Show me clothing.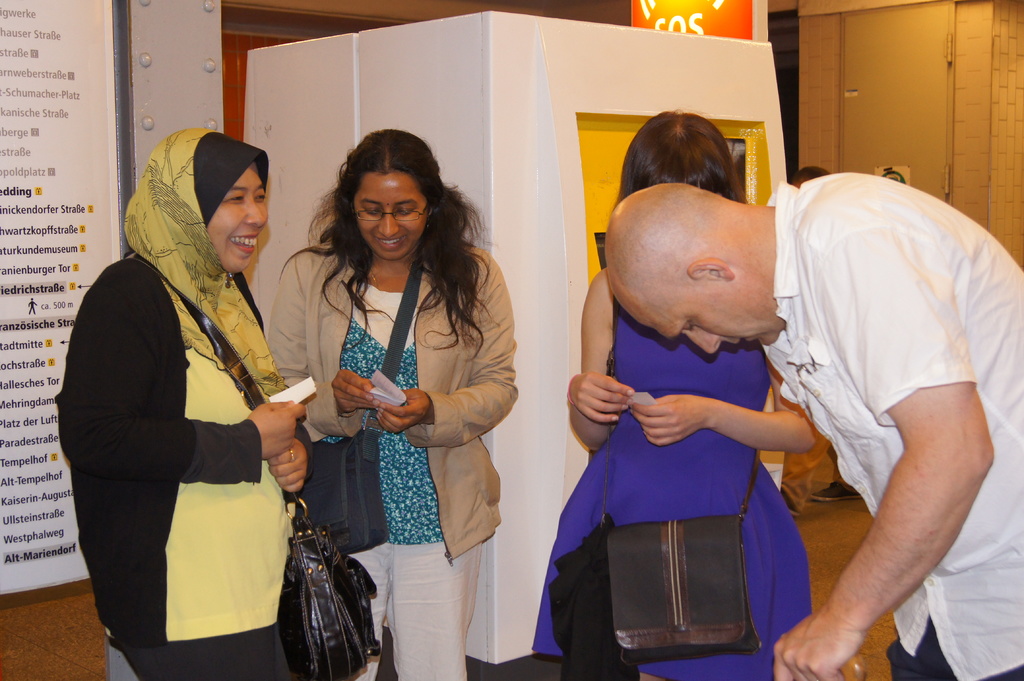
clothing is here: [49,127,307,680].
